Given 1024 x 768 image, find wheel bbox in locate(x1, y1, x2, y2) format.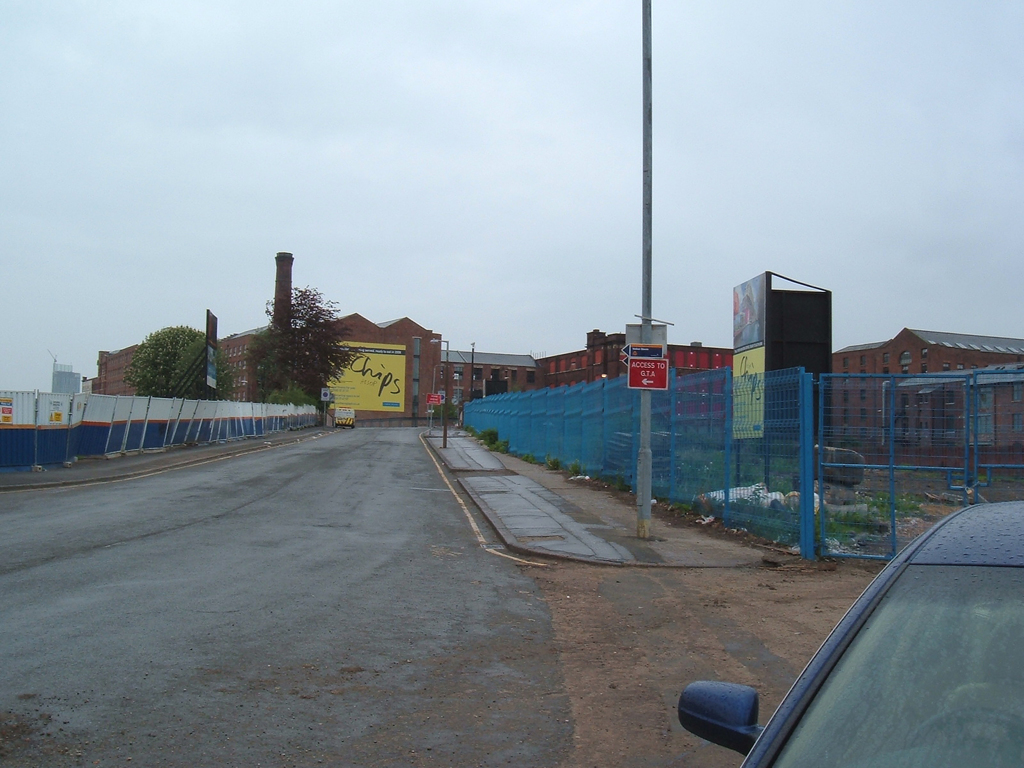
locate(909, 703, 1023, 757).
